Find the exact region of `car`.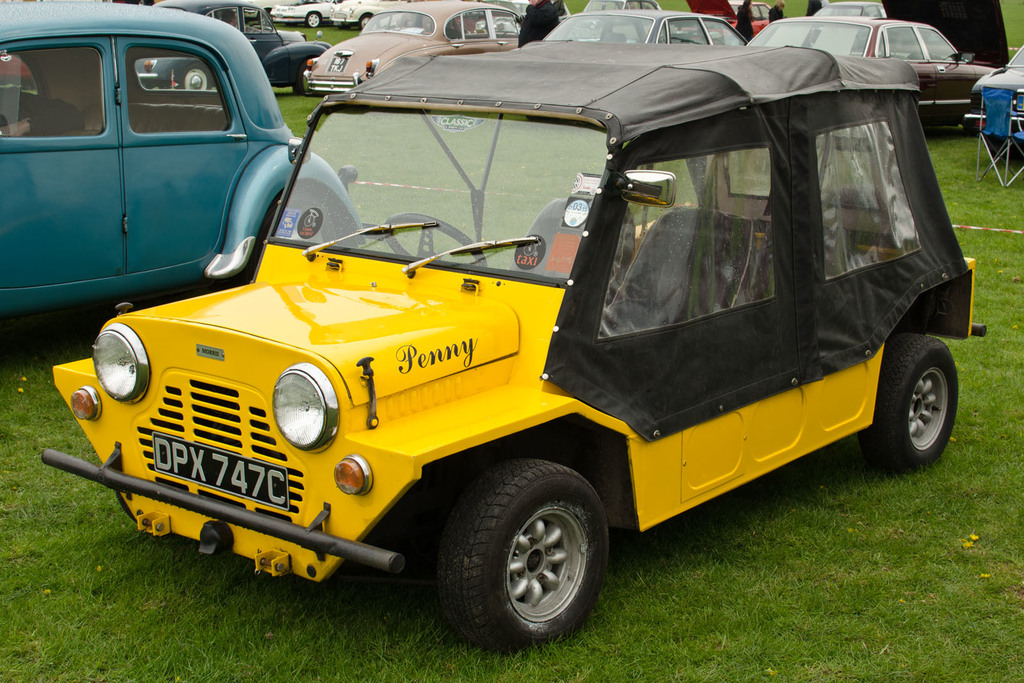
Exact region: bbox(536, 8, 753, 50).
